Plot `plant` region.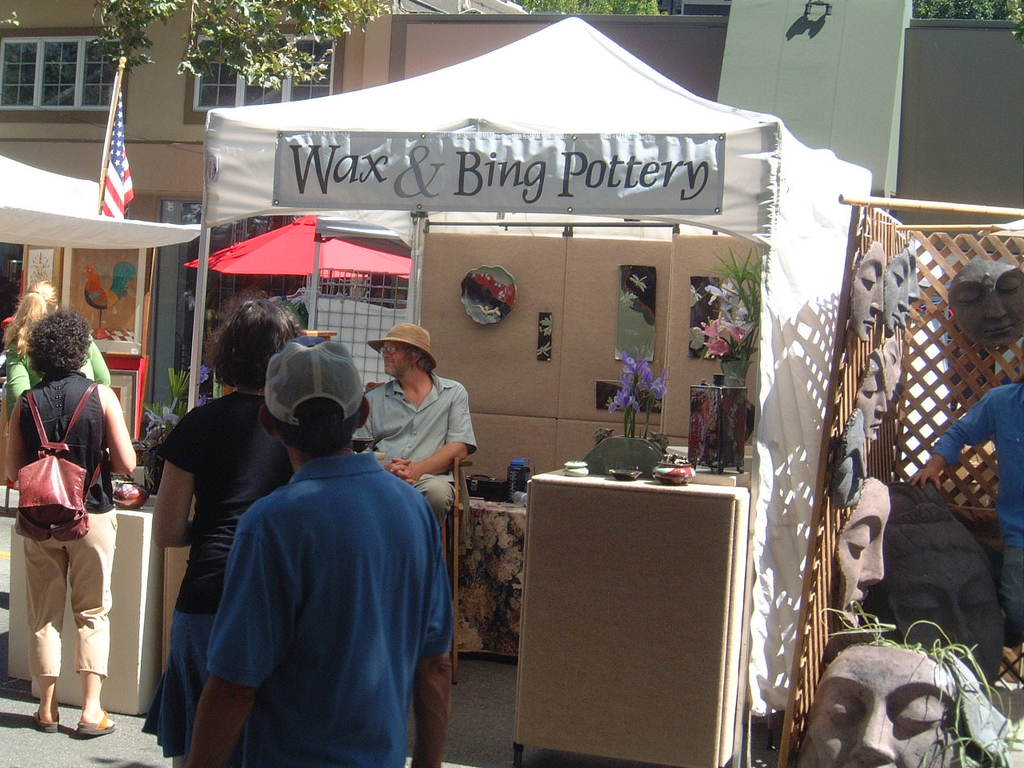
Plotted at region(818, 604, 1023, 767).
